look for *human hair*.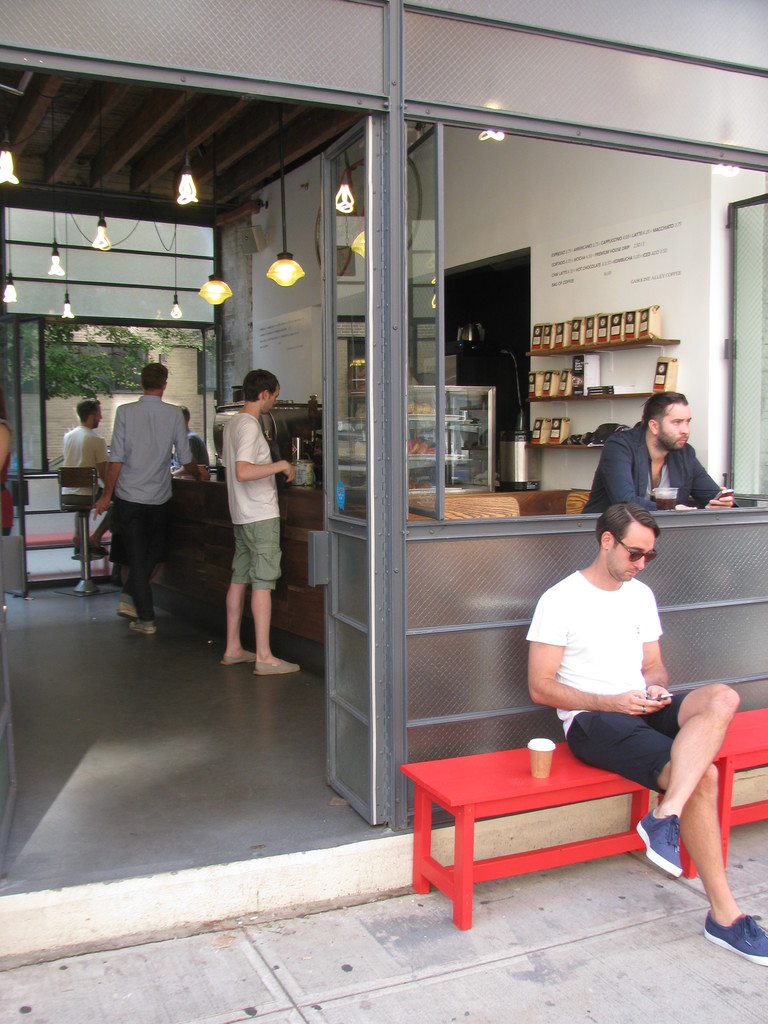
Found: (left=140, top=364, right=168, bottom=394).
